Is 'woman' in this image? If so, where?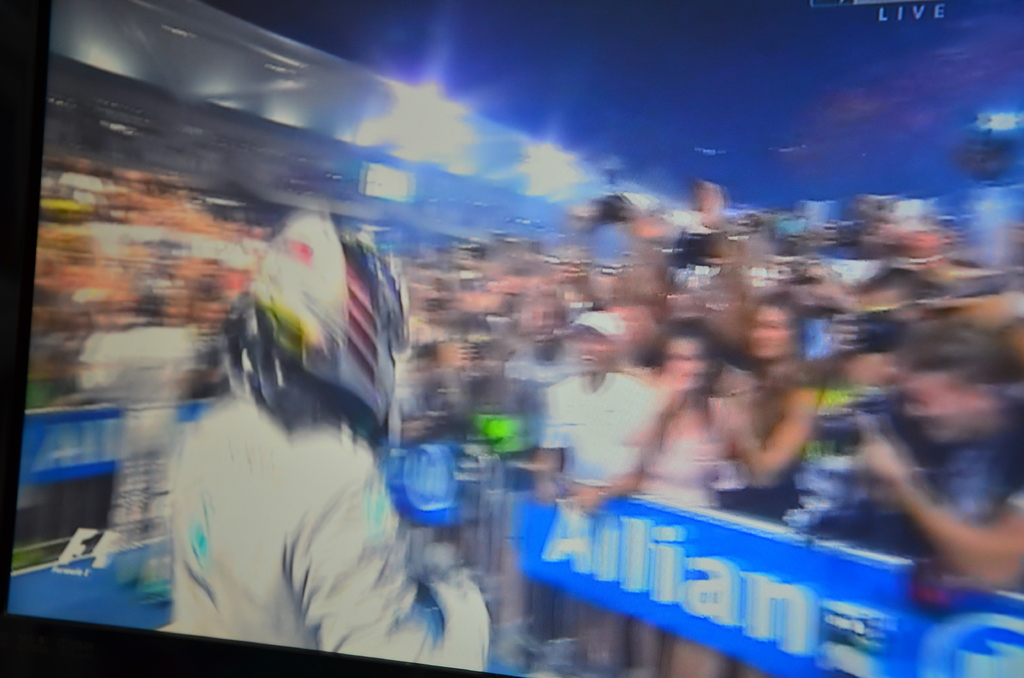
Yes, at [708, 289, 813, 677].
